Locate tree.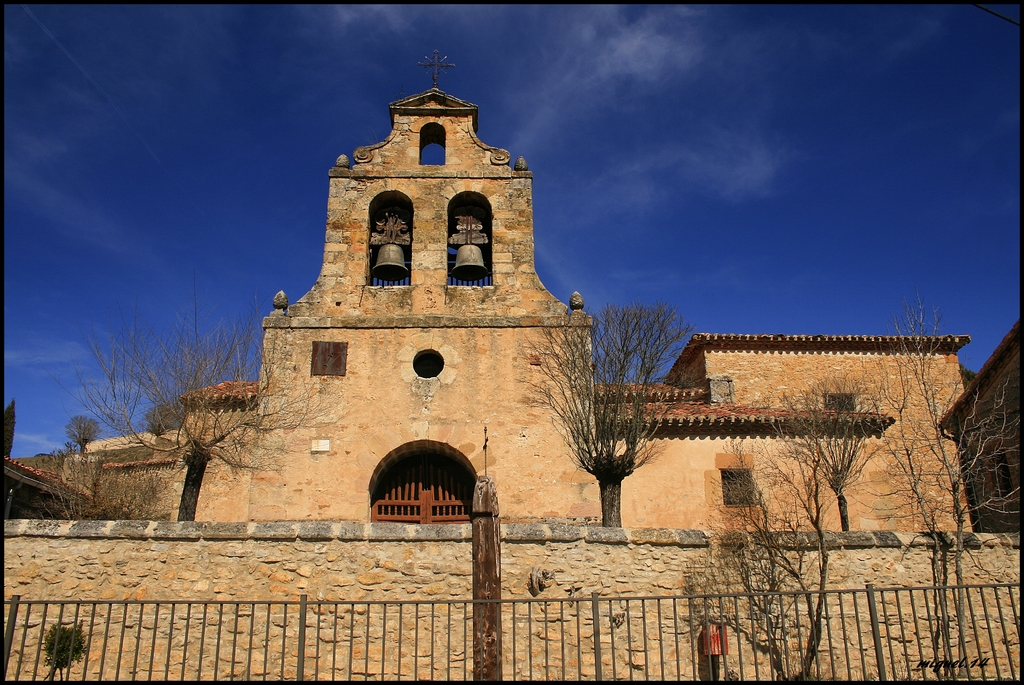
Bounding box: <bbox>833, 287, 1023, 684</bbox>.
